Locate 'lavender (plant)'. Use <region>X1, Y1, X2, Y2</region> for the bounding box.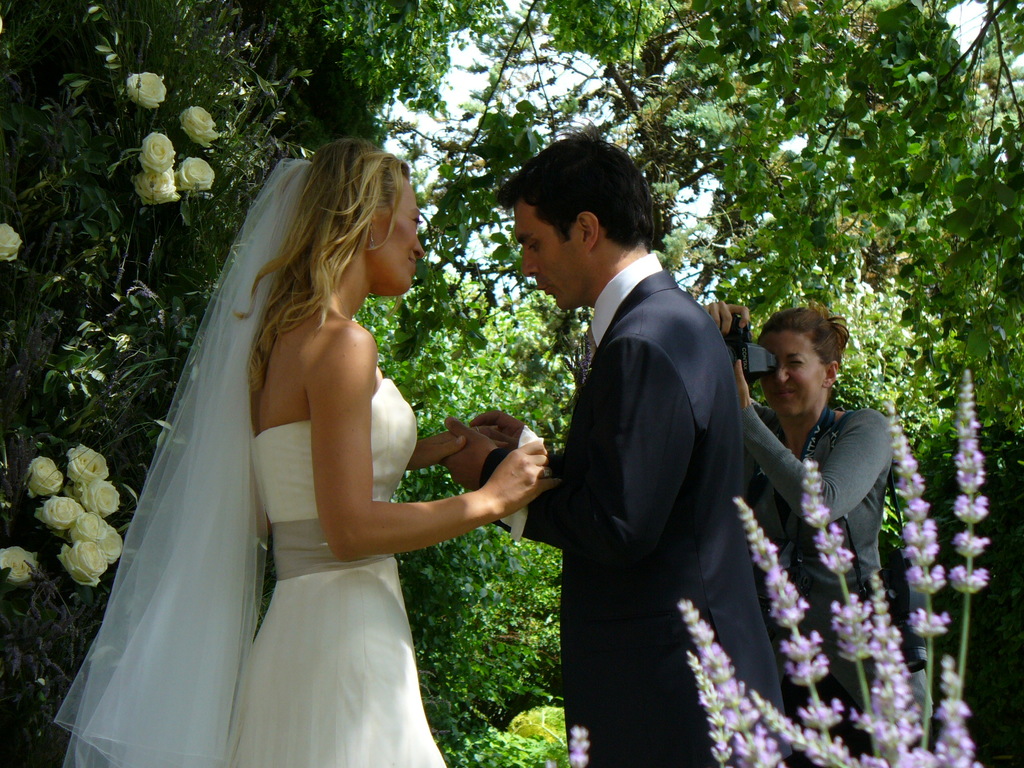
<region>872, 575, 912, 728</region>.
